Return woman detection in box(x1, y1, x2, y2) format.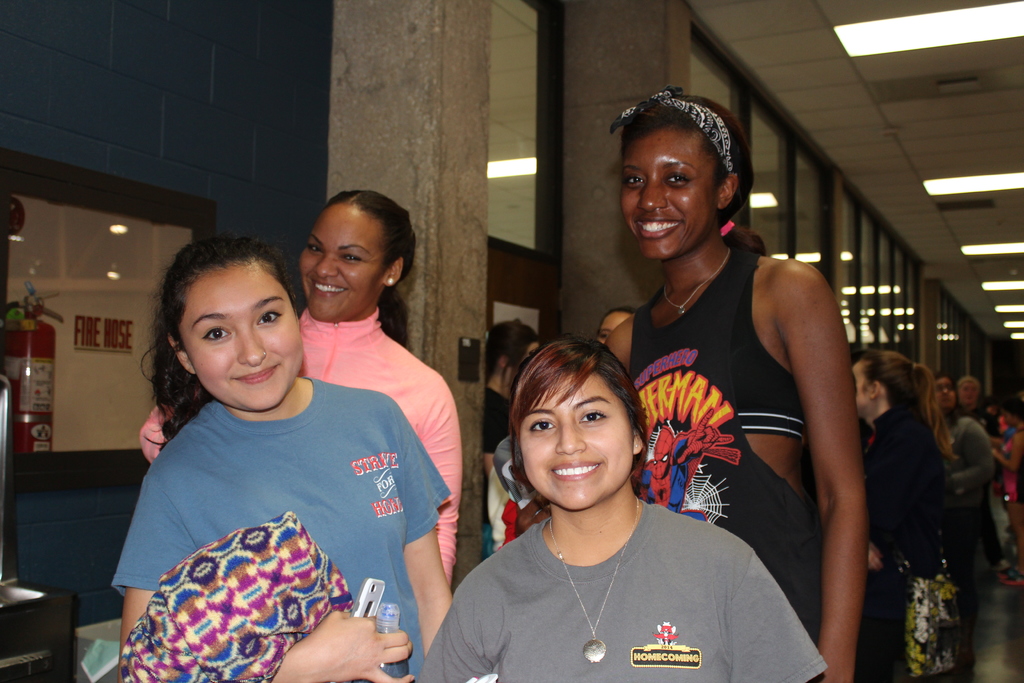
box(474, 315, 545, 557).
